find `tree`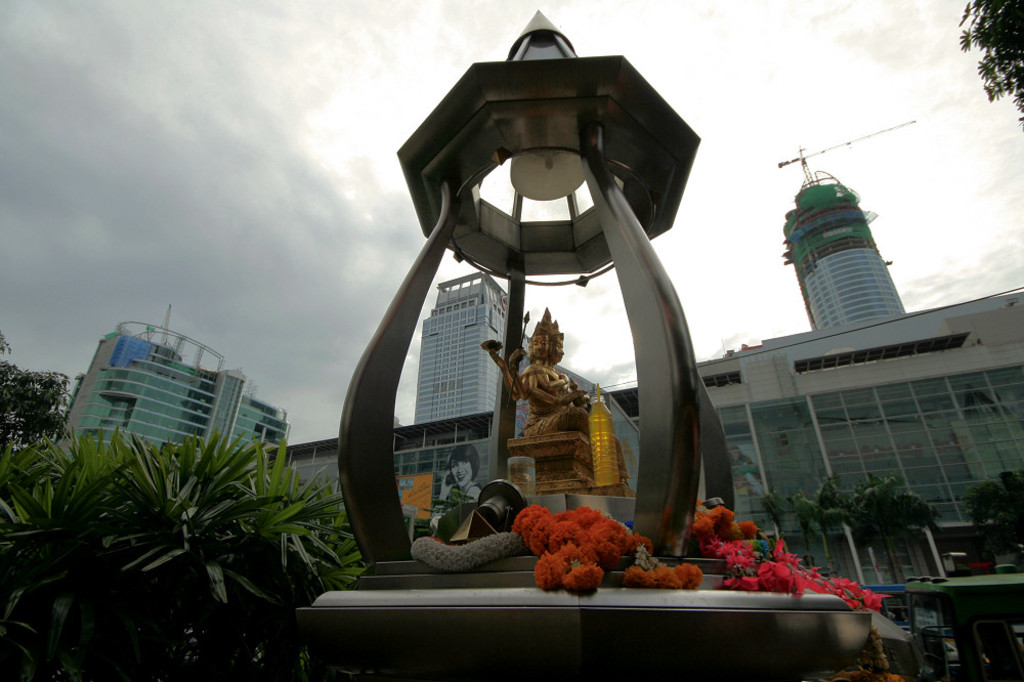
0,335,72,462
